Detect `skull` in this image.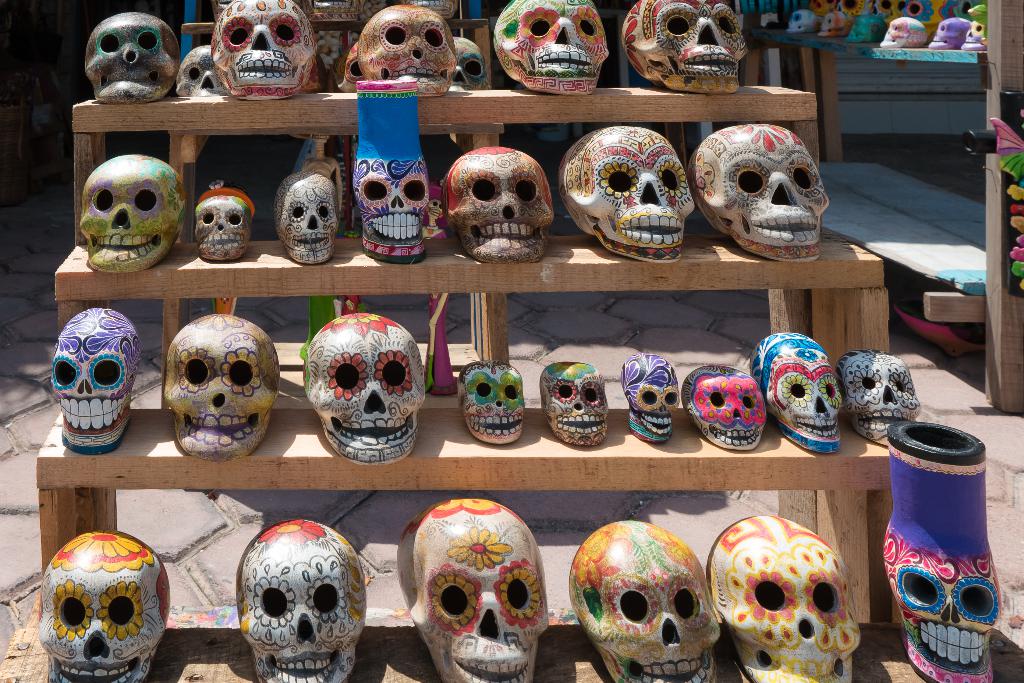
Detection: <box>396,496,547,682</box>.
